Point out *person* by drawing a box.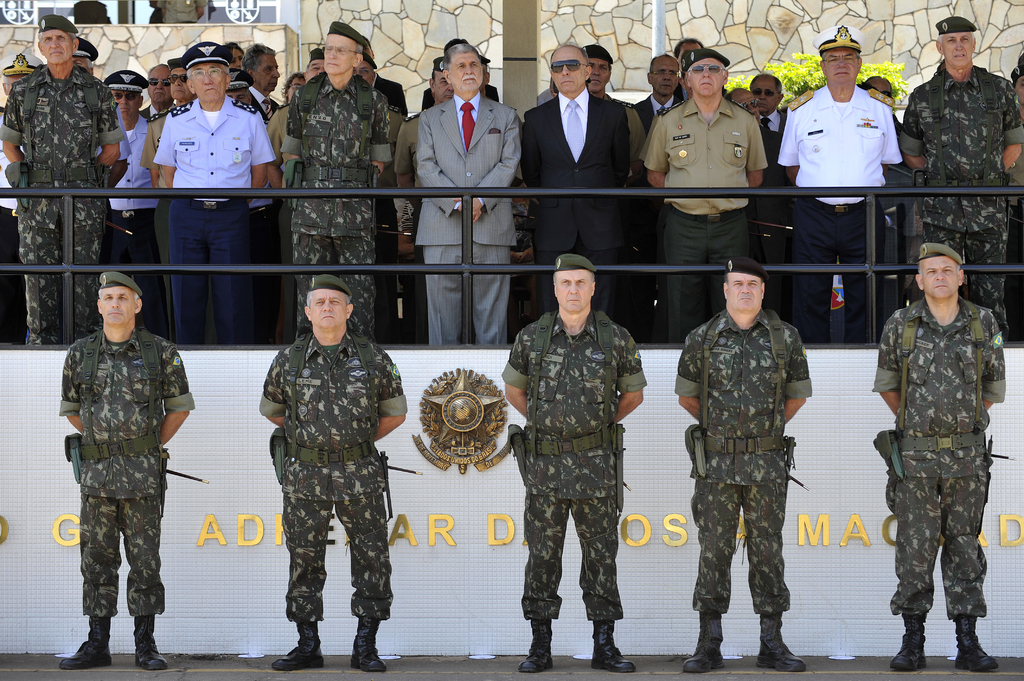
x1=138 y1=65 x2=177 y2=123.
